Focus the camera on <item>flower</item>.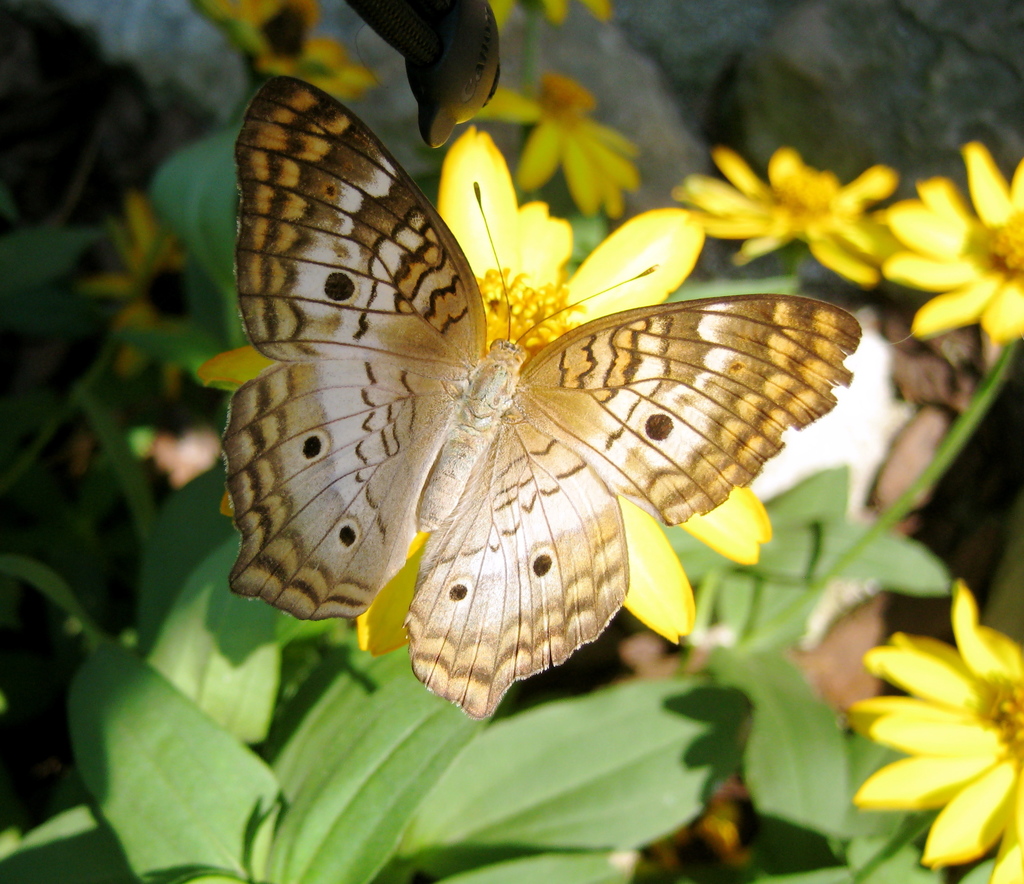
Focus region: locate(192, 0, 376, 102).
